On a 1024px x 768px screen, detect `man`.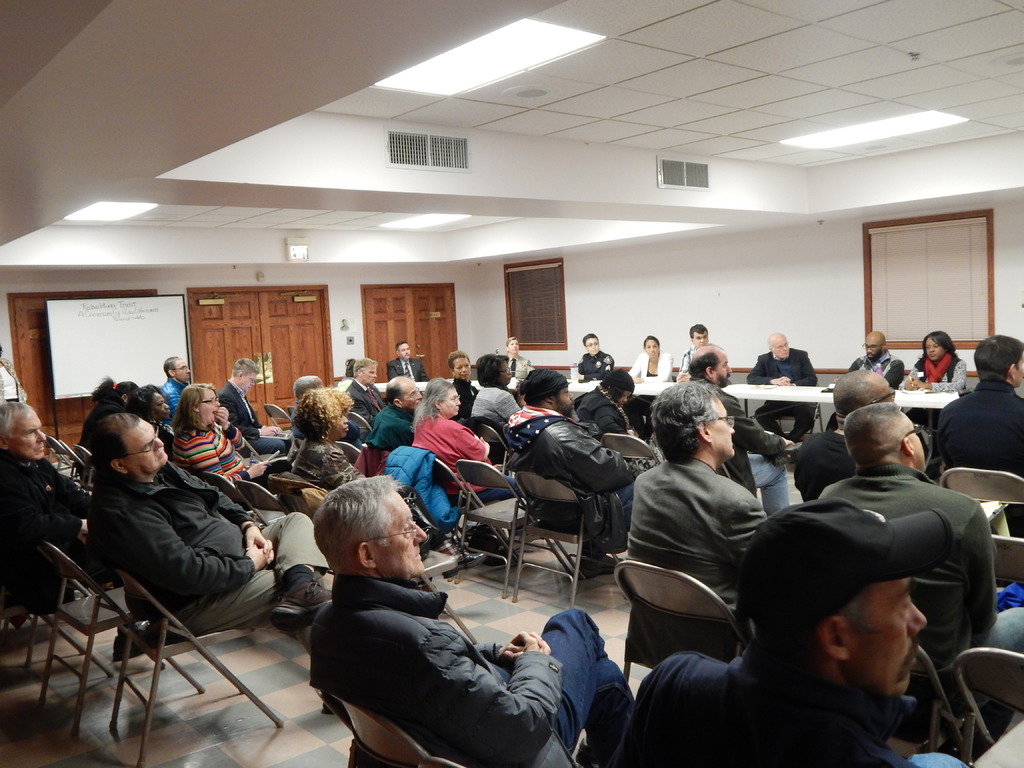
(0,395,135,603).
